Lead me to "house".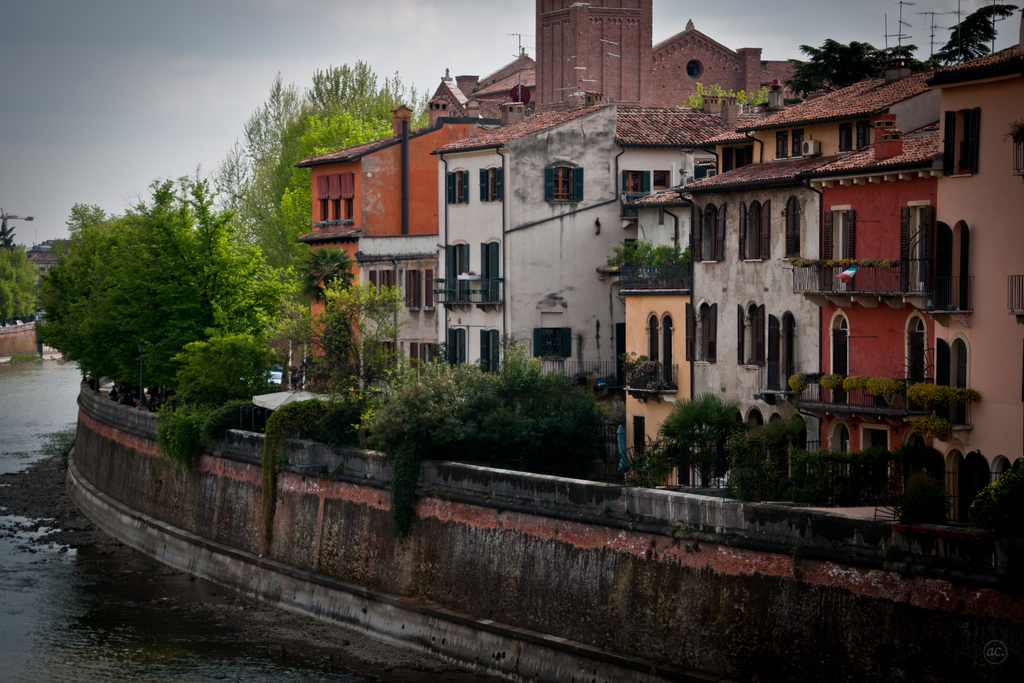
Lead to <box>435,0,809,113</box>.
